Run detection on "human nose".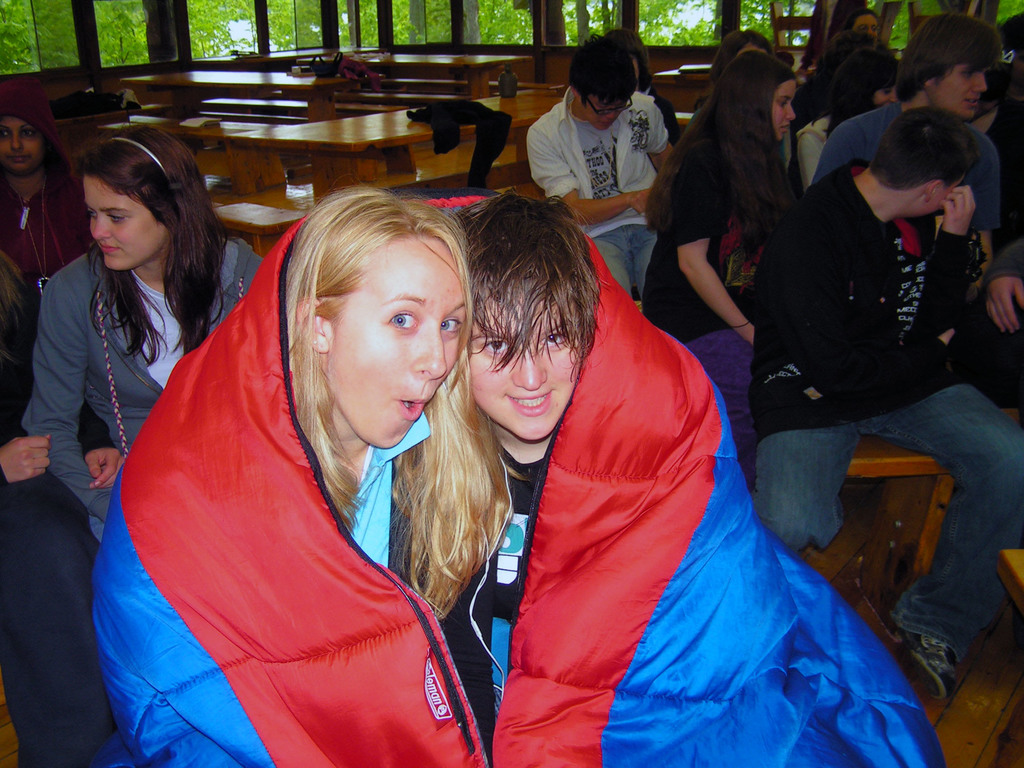
Result: rect(410, 328, 449, 383).
